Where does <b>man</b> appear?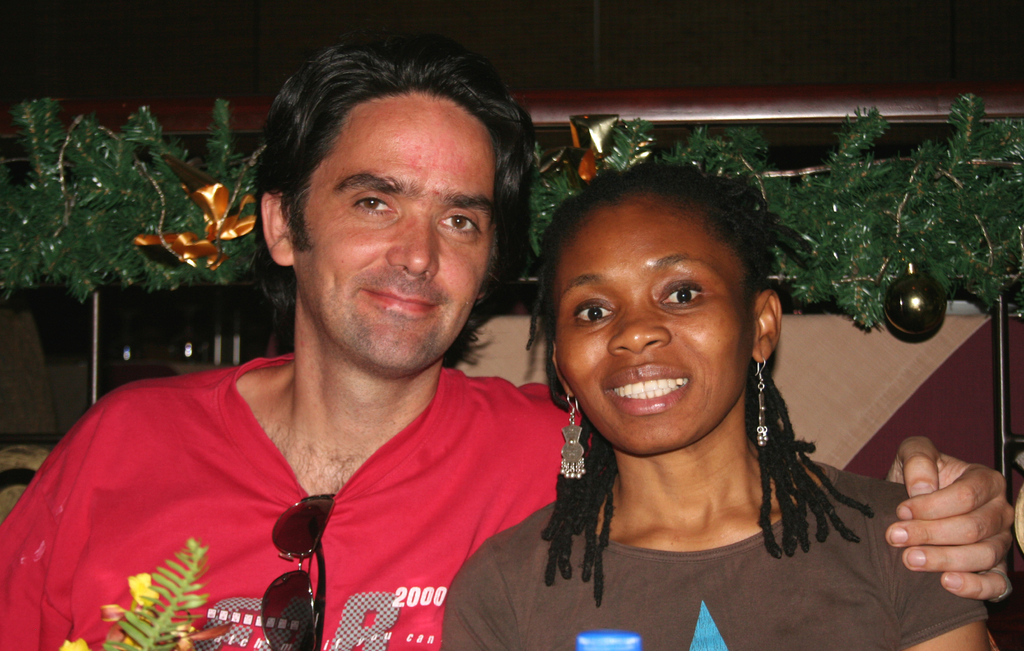
Appears at <region>0, 42, 1016, 650</region>.
